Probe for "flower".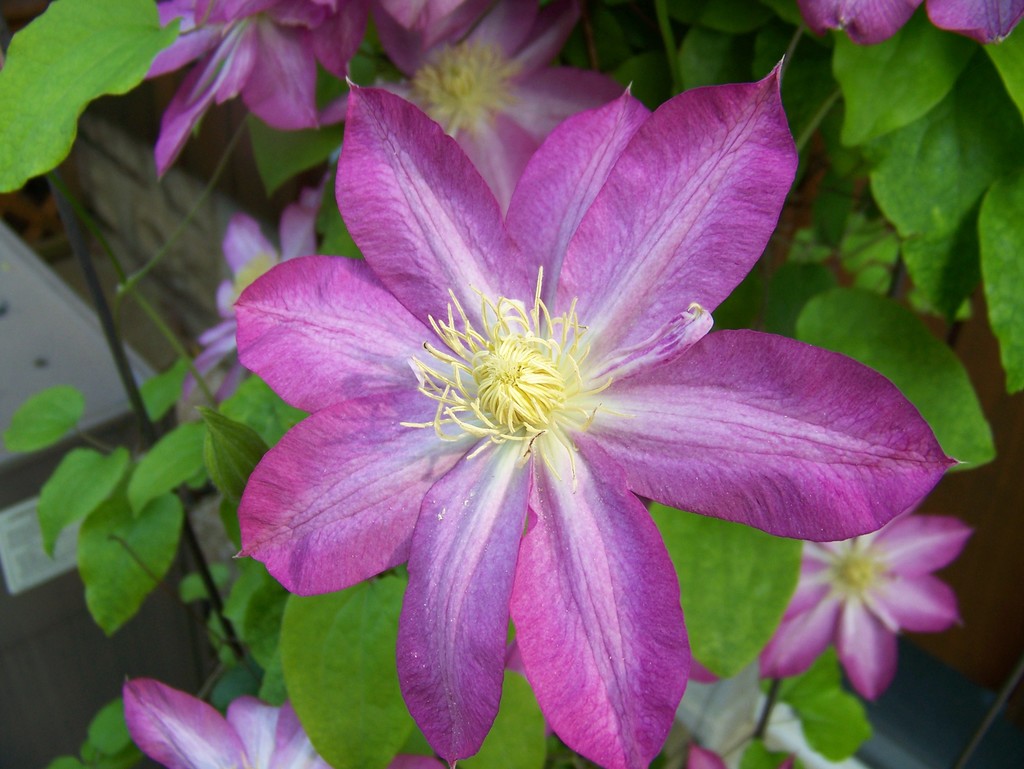
Probe result: l=390, t=756, r=451, b=768.
